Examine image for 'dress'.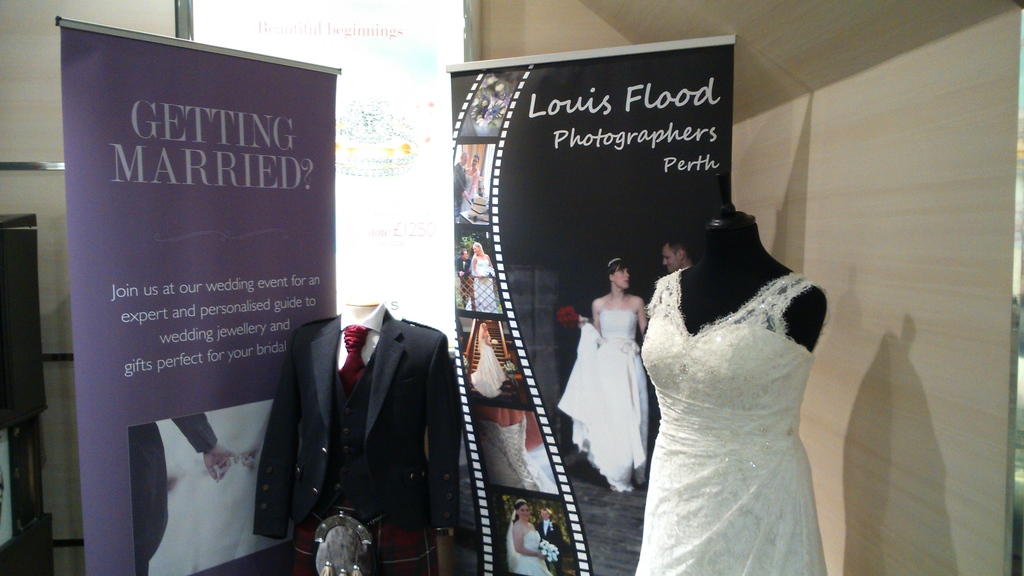
Examination result: <box>640,264,833,575</box>.
